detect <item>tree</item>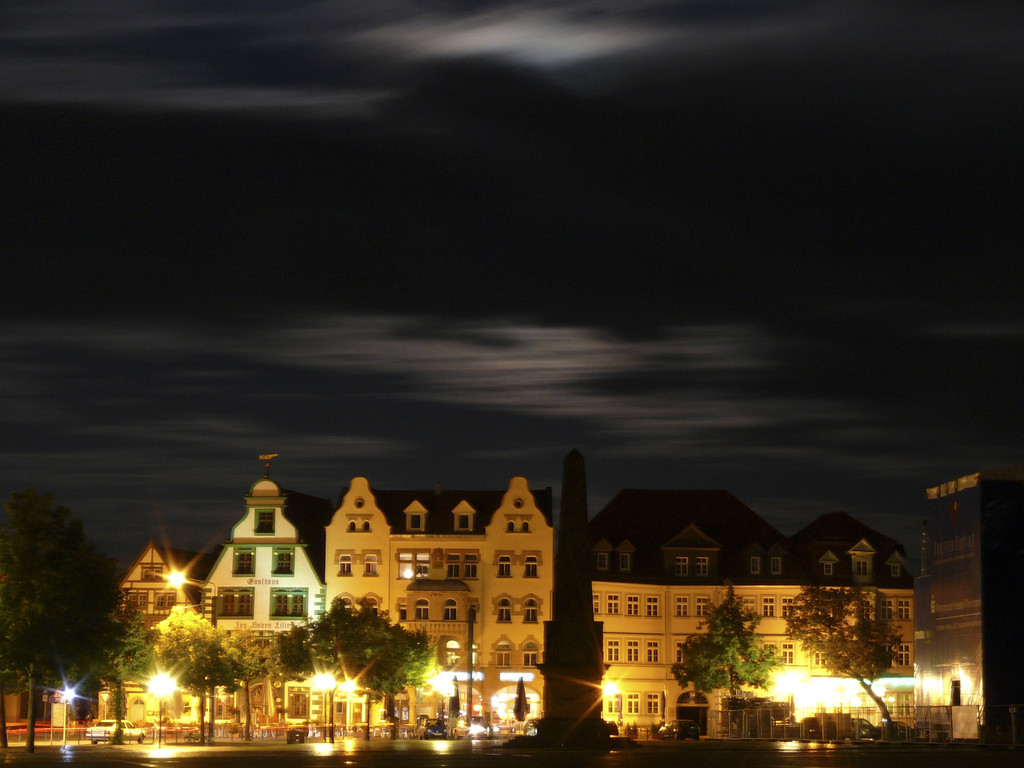
[163,626,241,746]
